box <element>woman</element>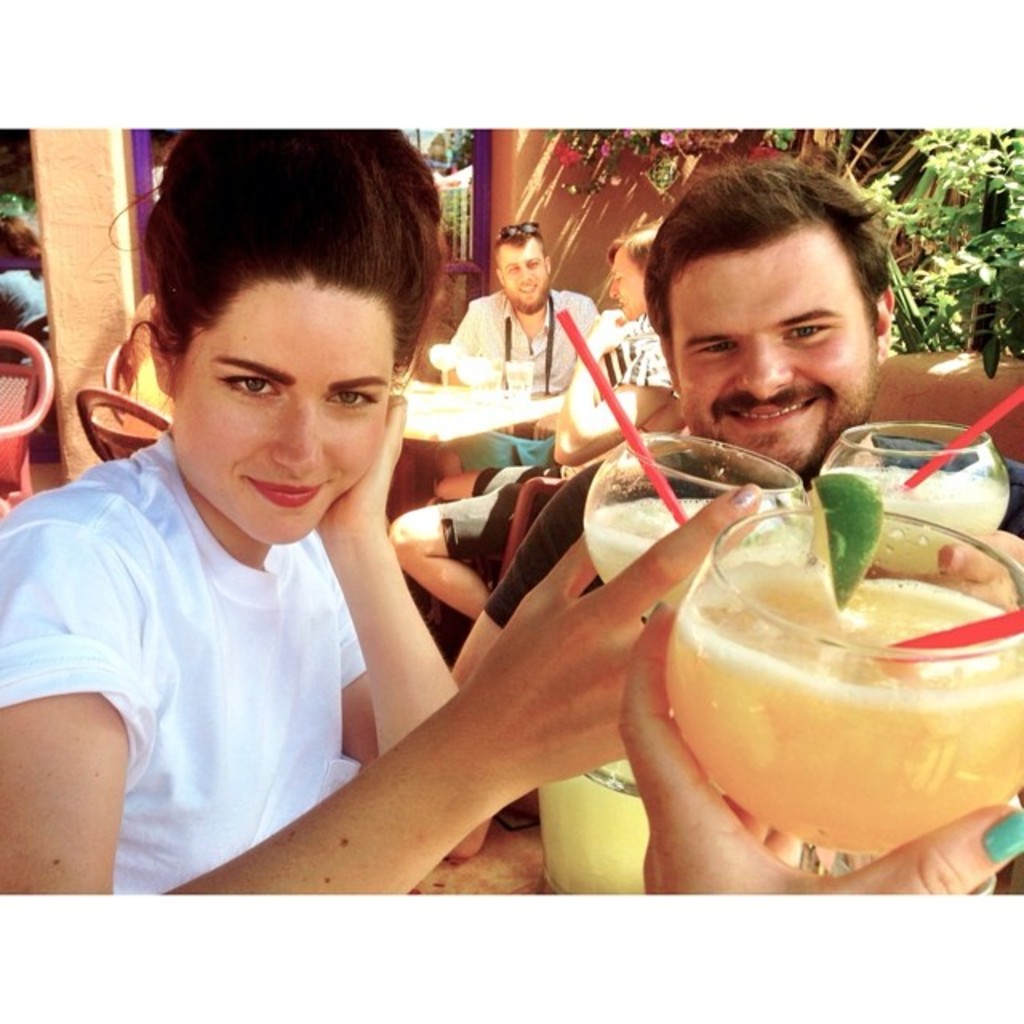
0/123/771/914
